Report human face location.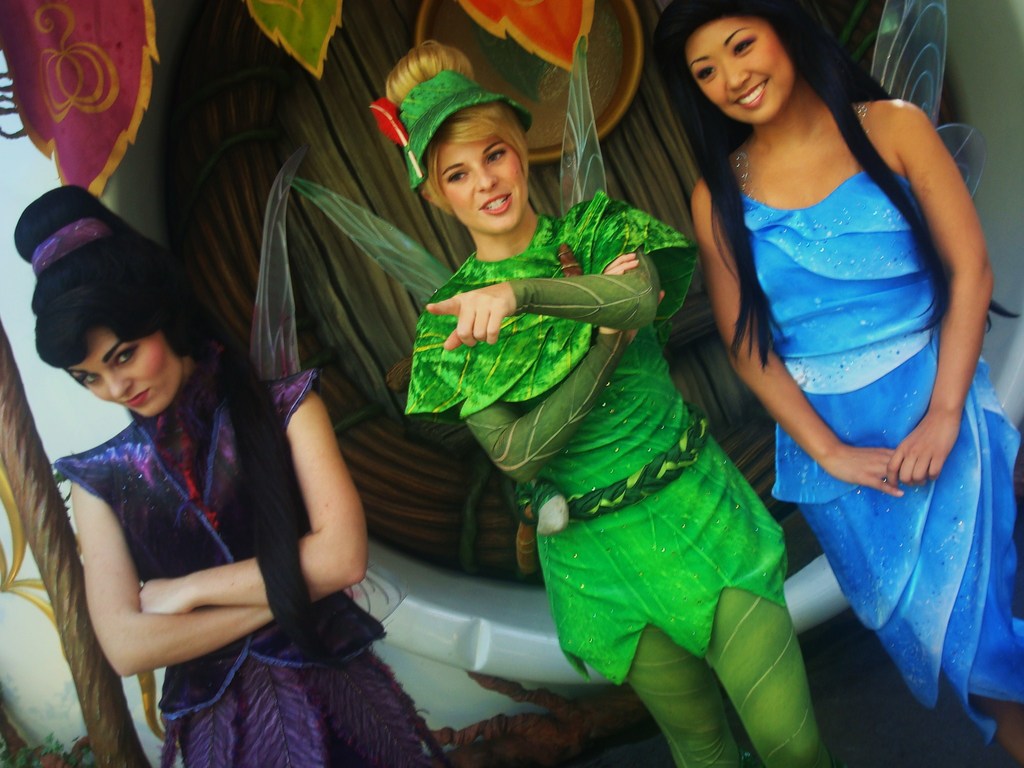
Report: {"left": 438, "top": 143, "right": 528, "bottom": 237}.
